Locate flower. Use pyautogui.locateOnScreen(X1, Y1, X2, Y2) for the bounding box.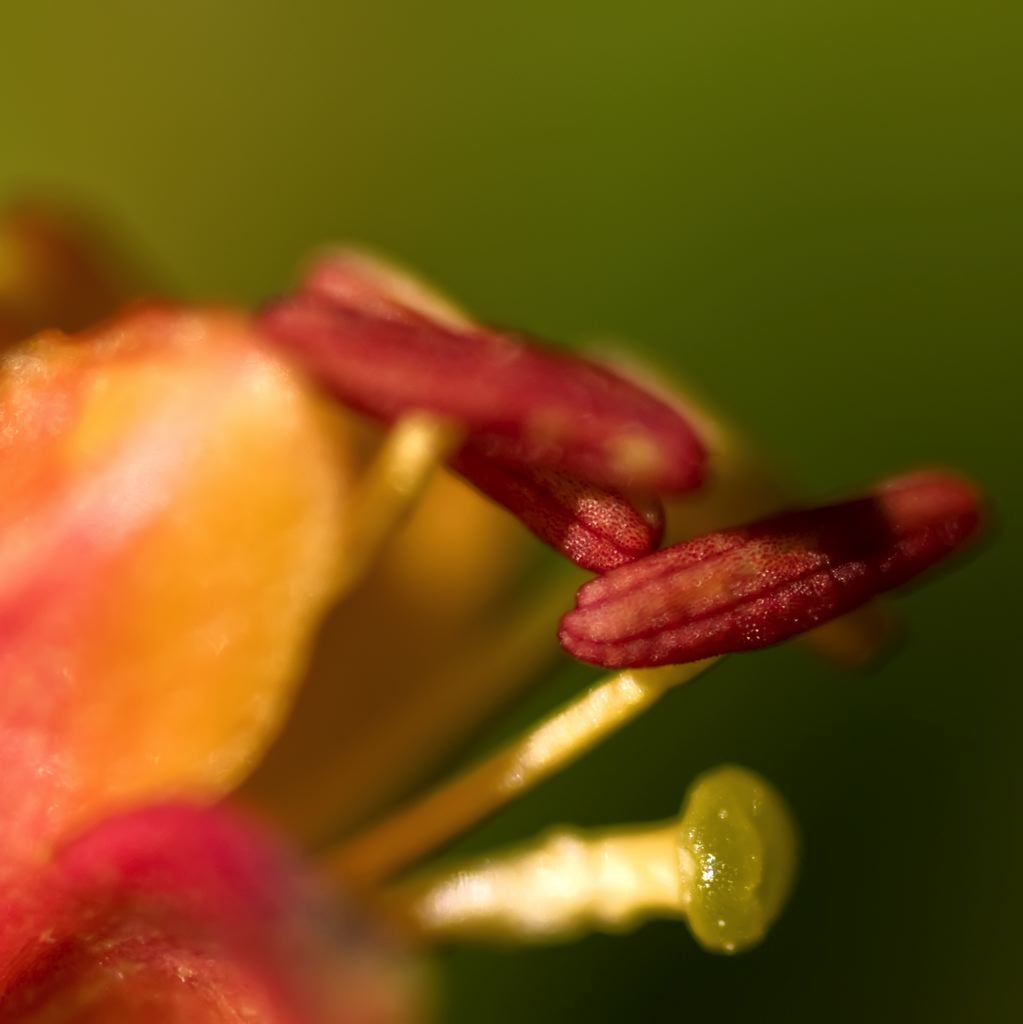
pyautogui.locateOnScreen(4, 182, 967, 943).
